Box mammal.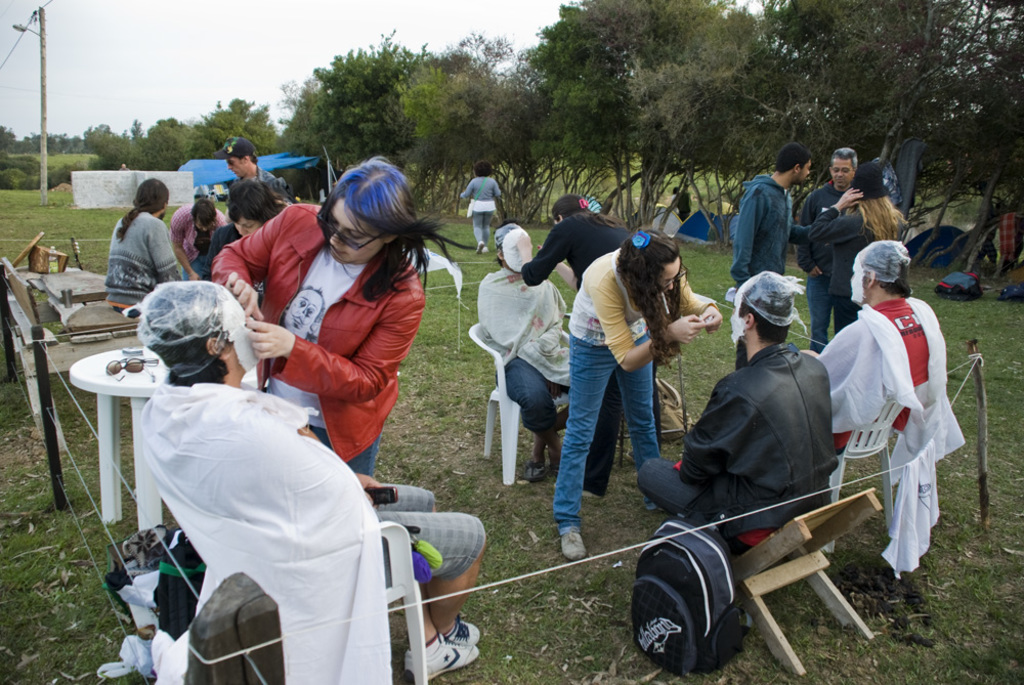
select_region(517, 187, 632, 498).
